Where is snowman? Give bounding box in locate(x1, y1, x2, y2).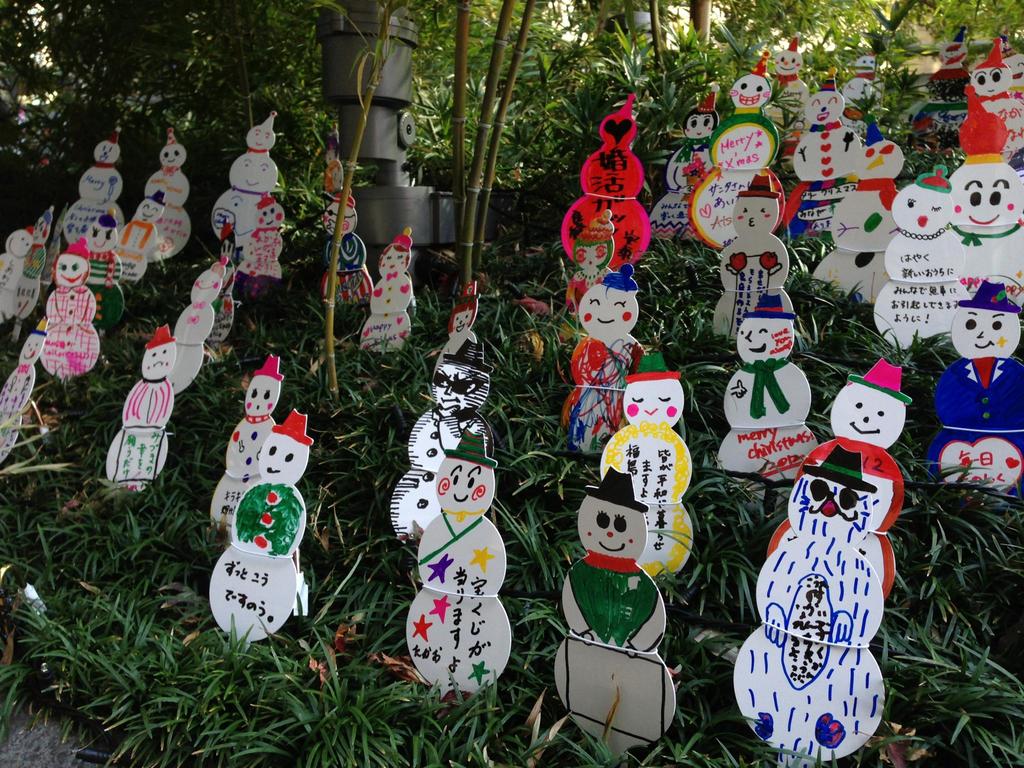
locate(761, 33, 813, 145).
